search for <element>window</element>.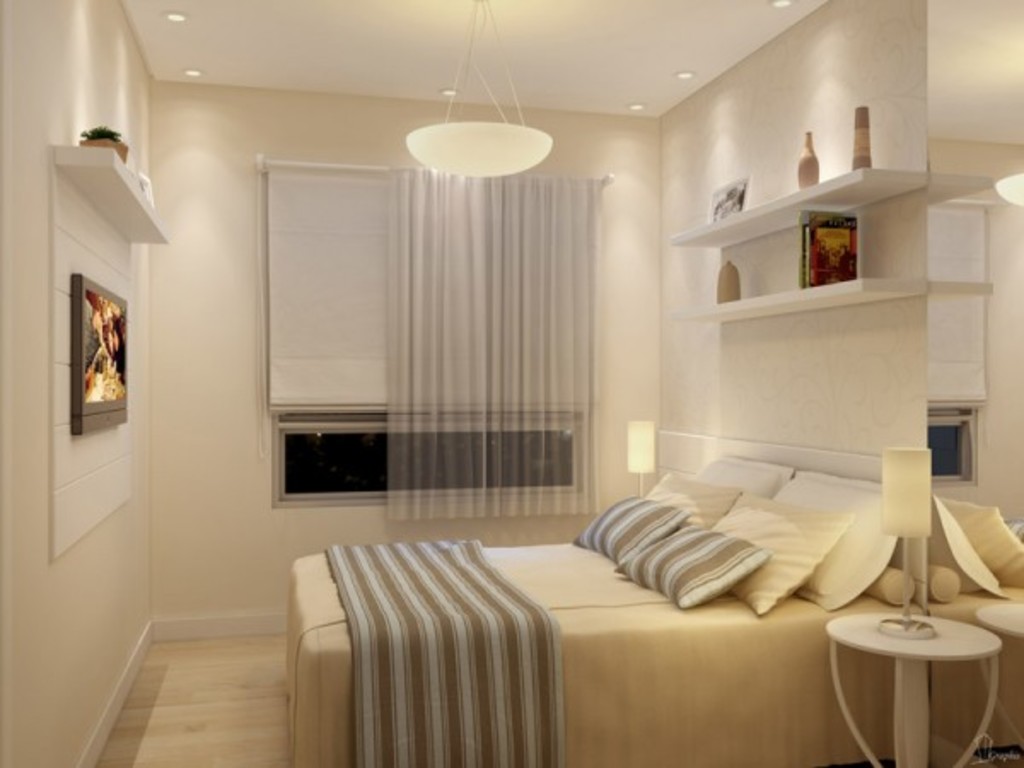
Found at 210, 111, 621, 515.
